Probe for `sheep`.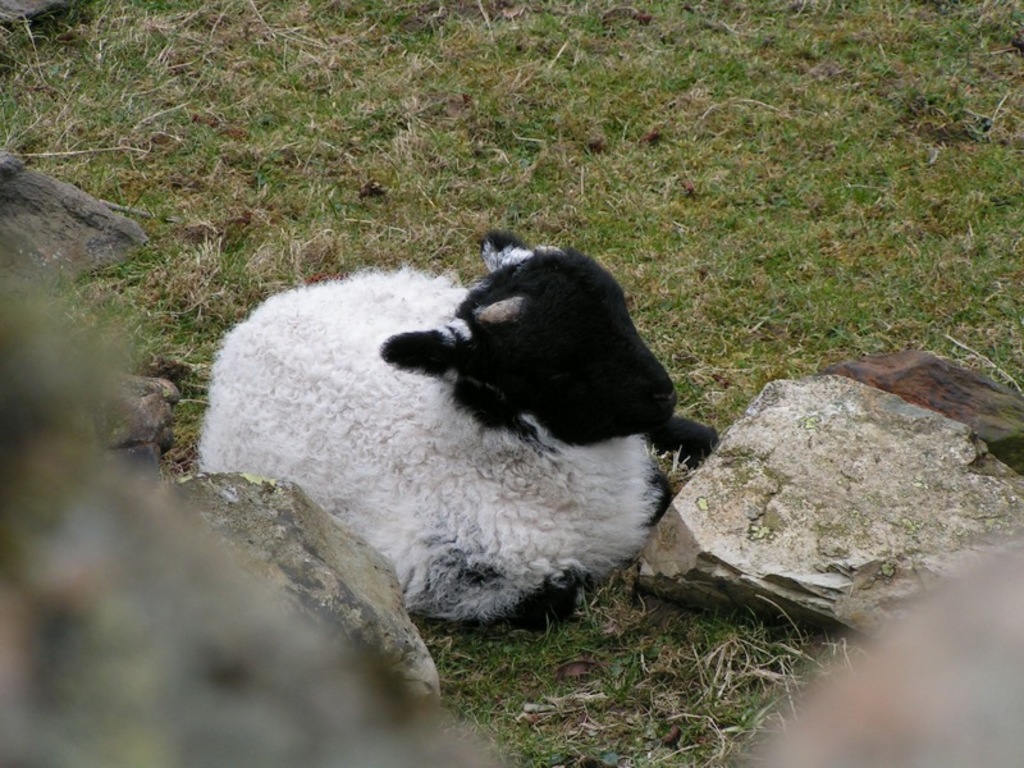
Probe result: [x1=177, y1=228, x2=727, y2=639].
